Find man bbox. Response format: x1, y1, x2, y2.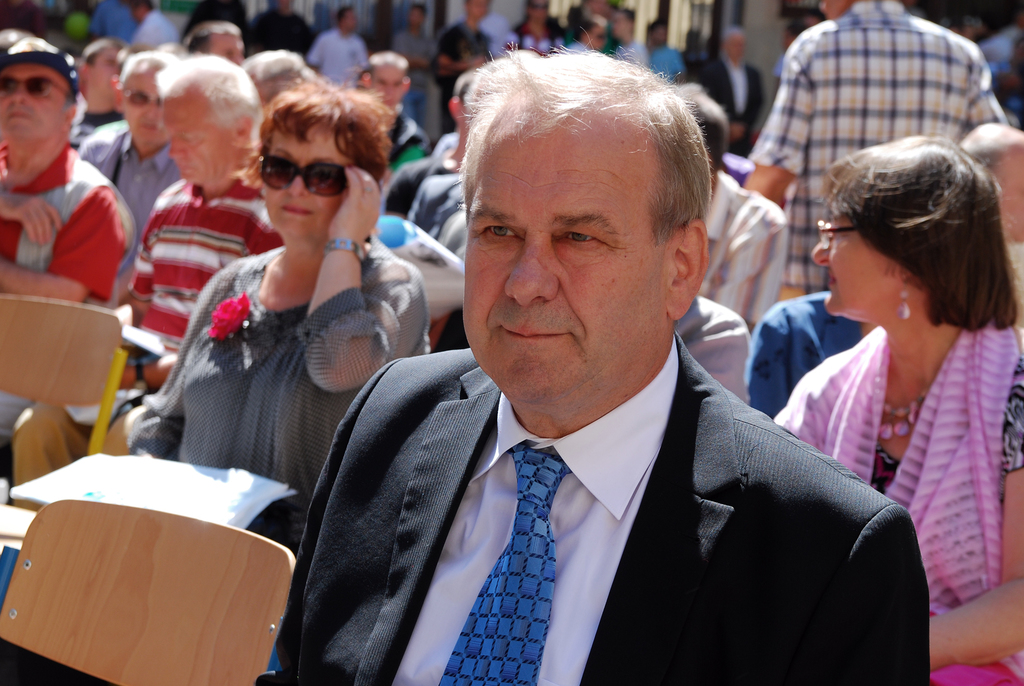
736, 127, 1023, 419.
